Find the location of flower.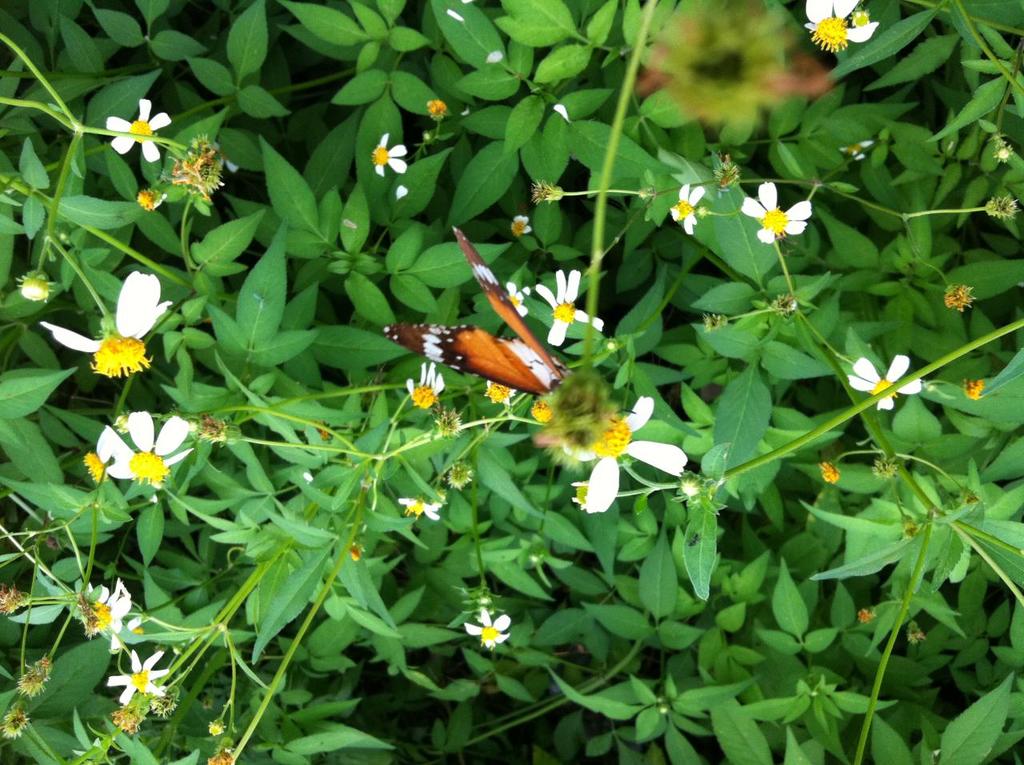
Location: locate(560, 400, 690, 515).
